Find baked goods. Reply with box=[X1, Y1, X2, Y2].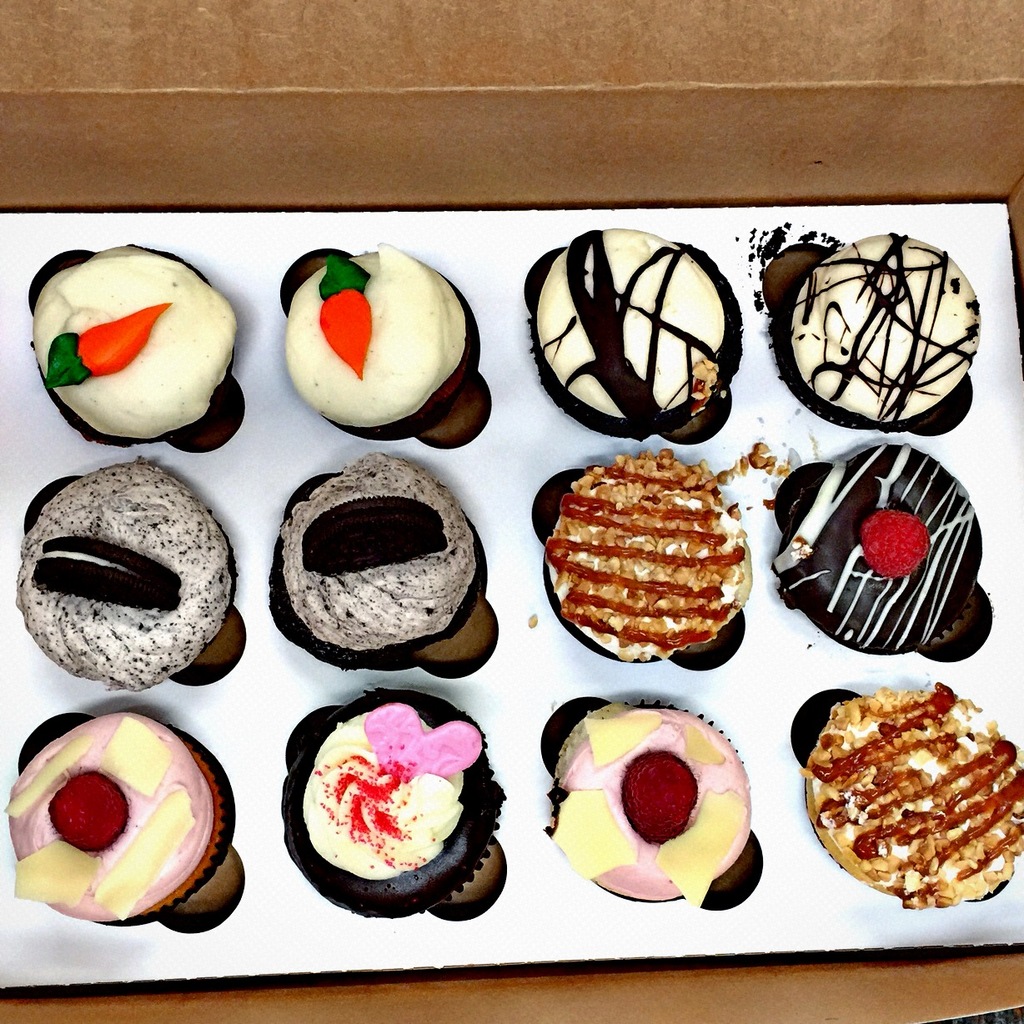
box=[27, 243, 238, 449].
